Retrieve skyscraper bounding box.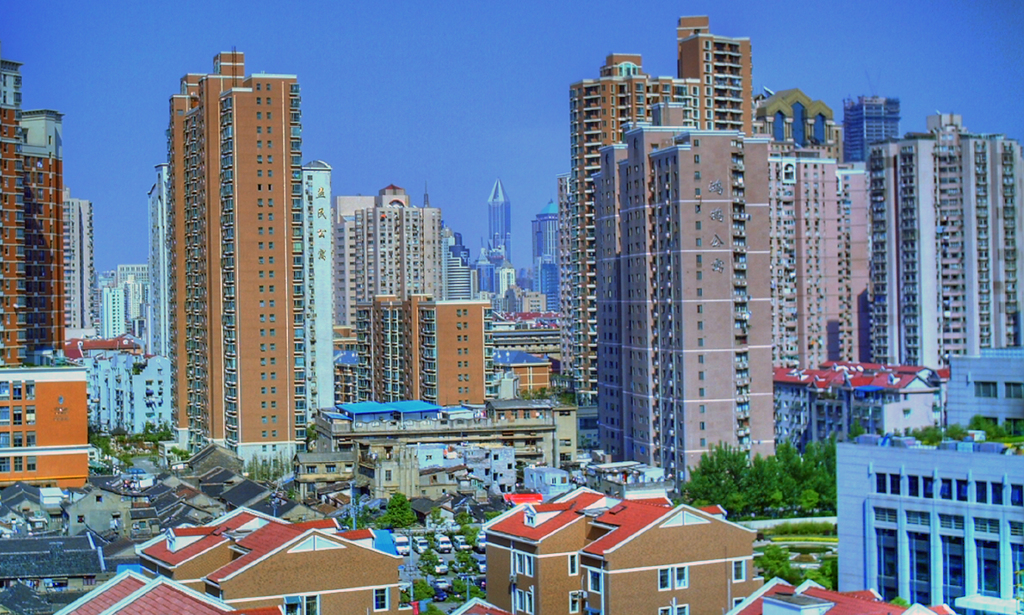
Bounding box: <region>594, 137, 797, 482</region>.
